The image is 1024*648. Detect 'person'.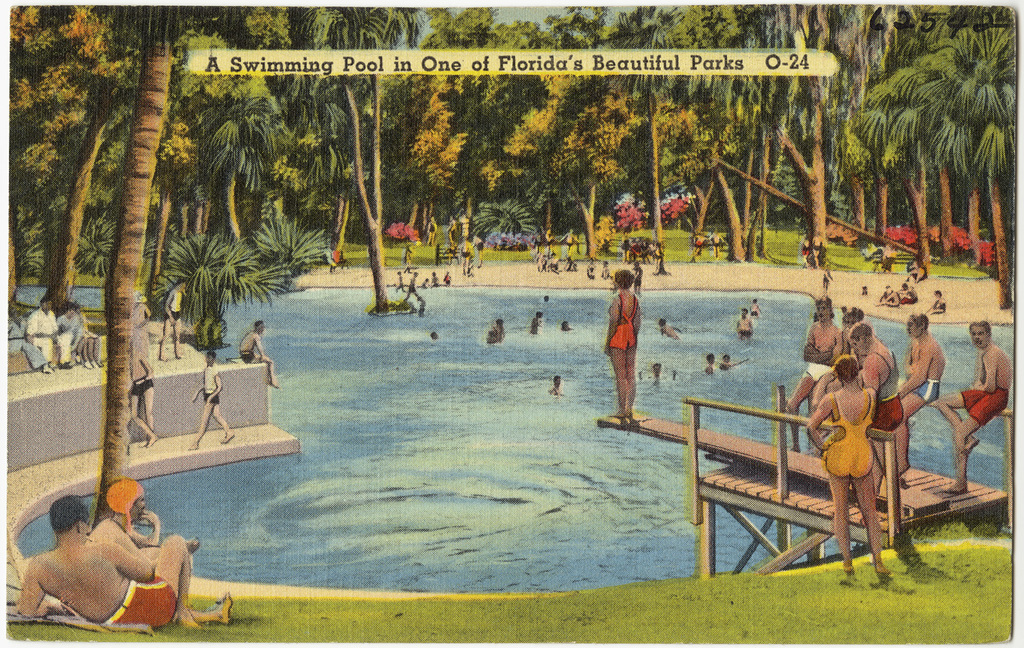
Detection: [left=810, top=363, right=895, bottom=587].
